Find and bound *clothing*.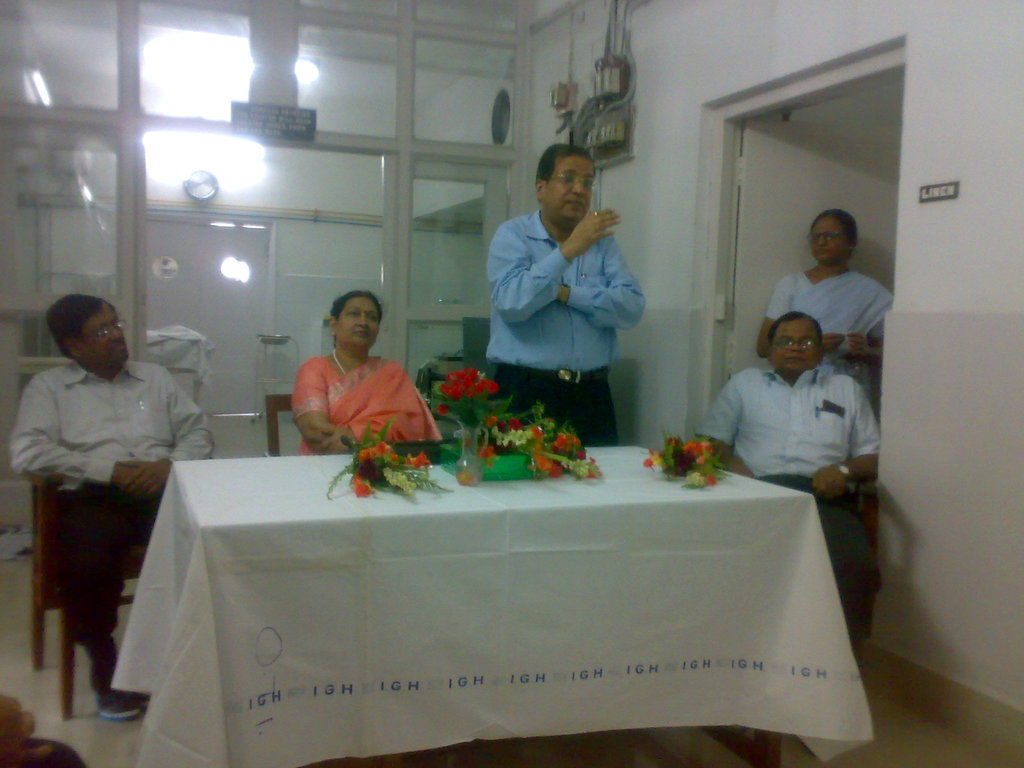
Bound: x1=763 y1=269 x2=892 y2=409.
